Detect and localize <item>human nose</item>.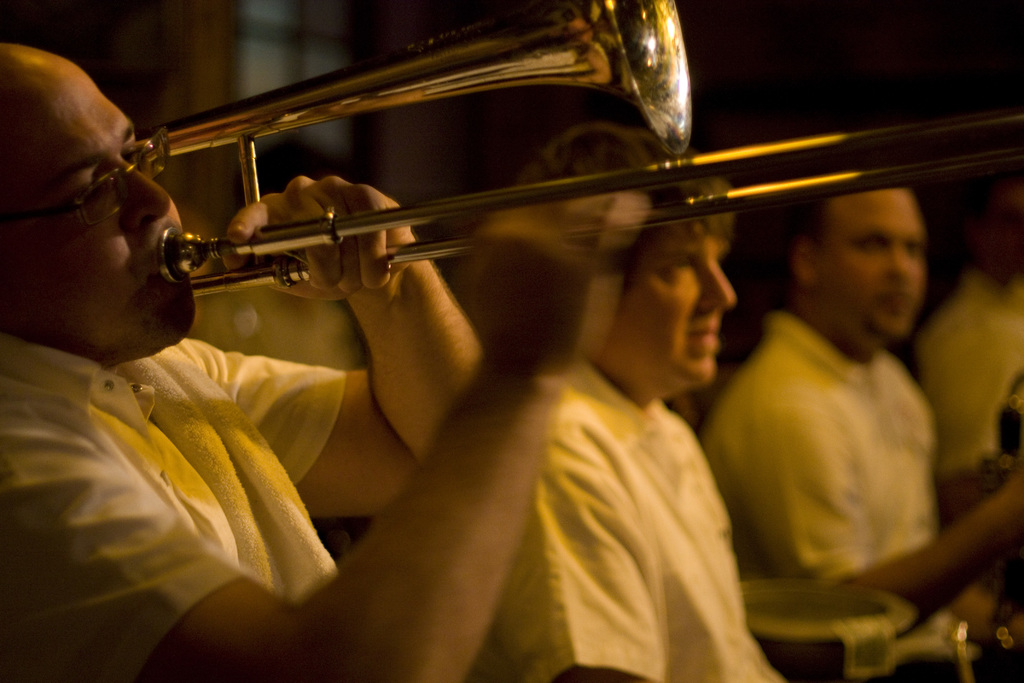
Localized at (left=700, top=249, right=734, bottom=320).
